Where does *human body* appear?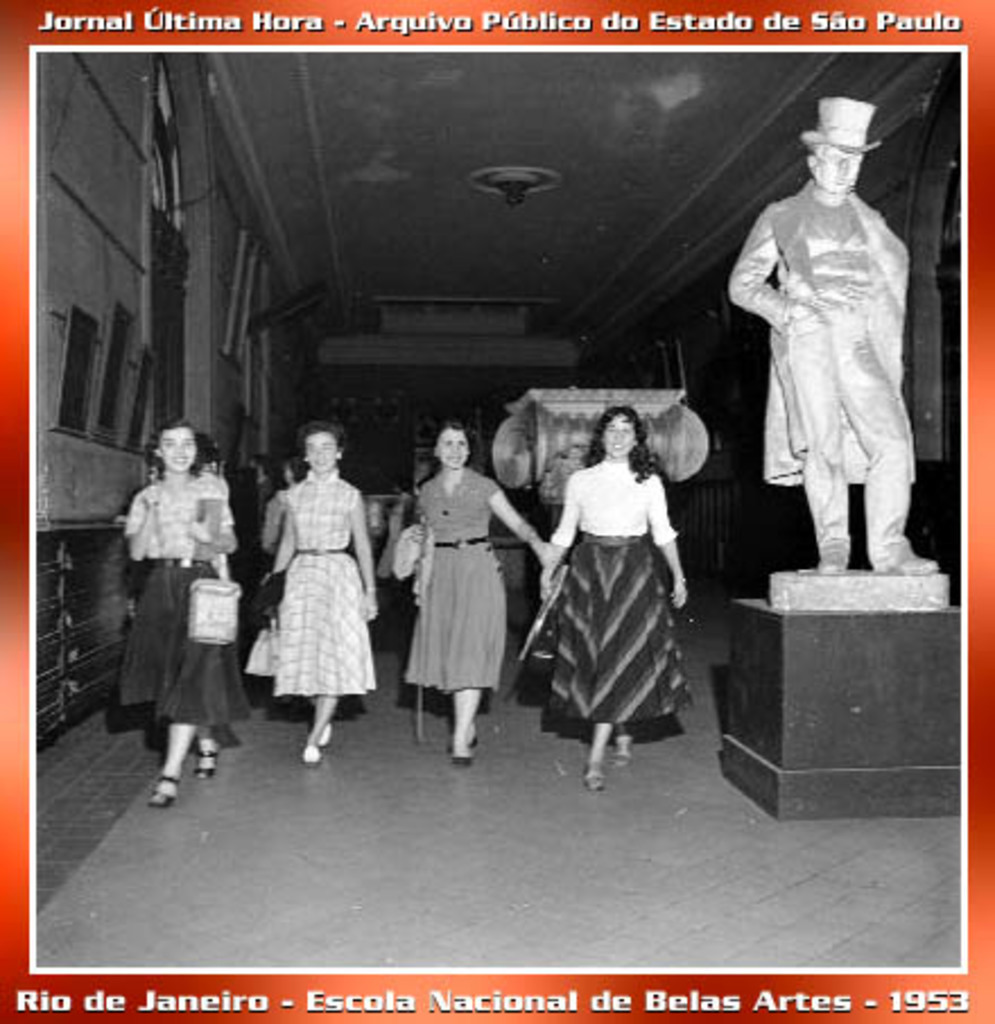
Appears at [x1=271, y1=470, x2=378, y2=766].
